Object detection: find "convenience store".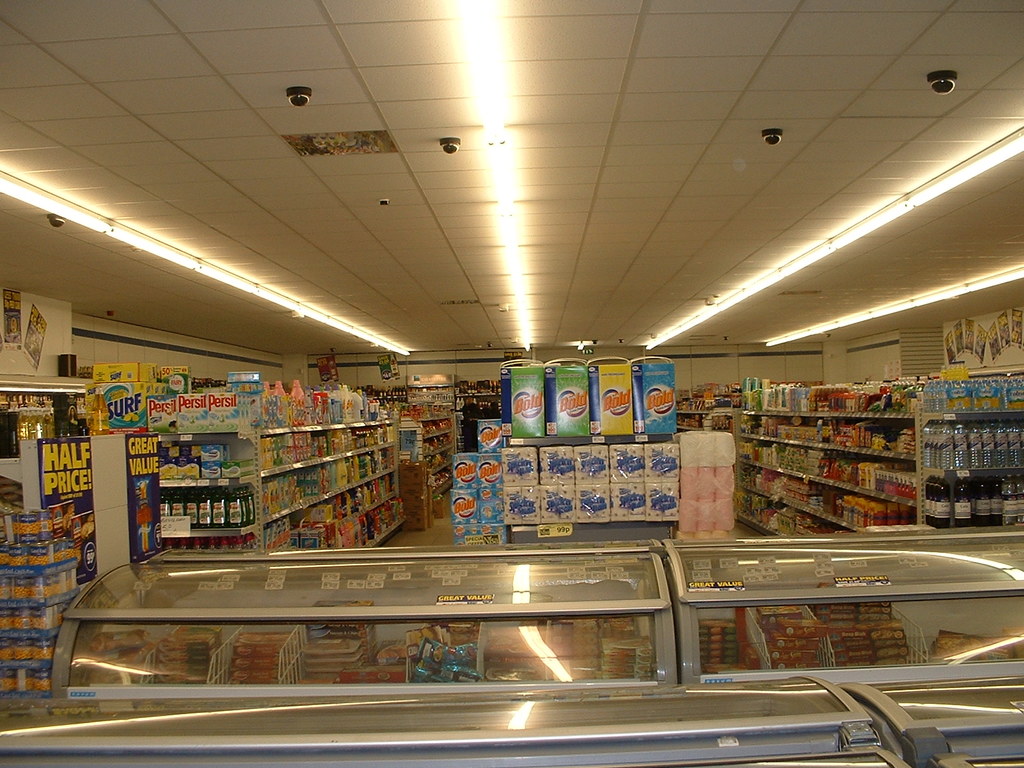
[left=26, top=159, right=1023, bottom=739].
